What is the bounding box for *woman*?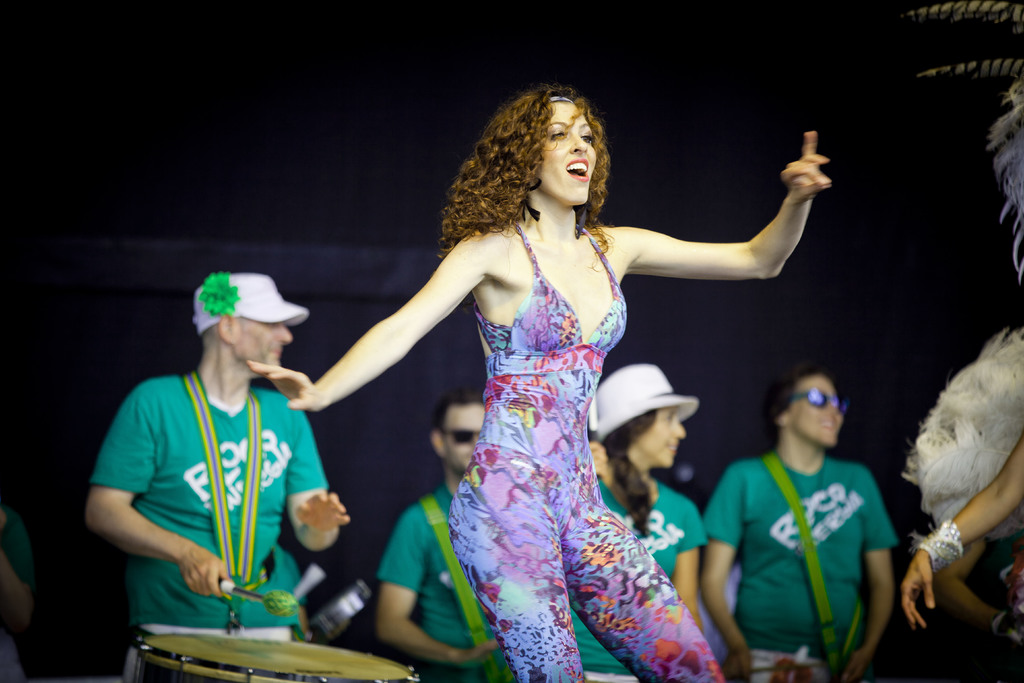
[561,359,708,682].
